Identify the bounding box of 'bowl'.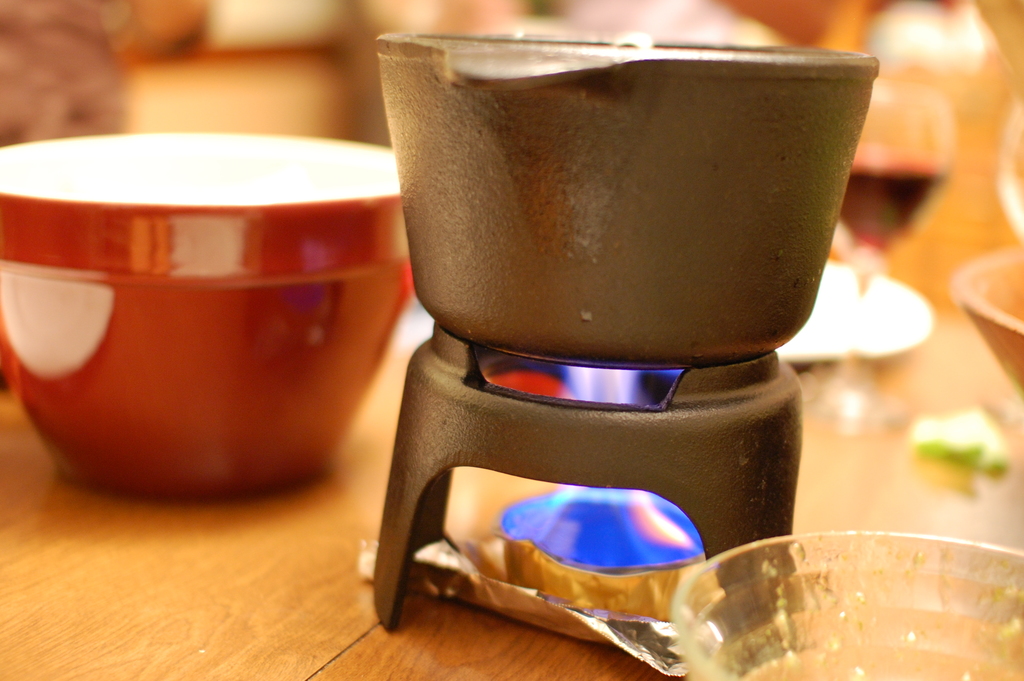
x1=635, y1=520, x2=1023, y2=678.
